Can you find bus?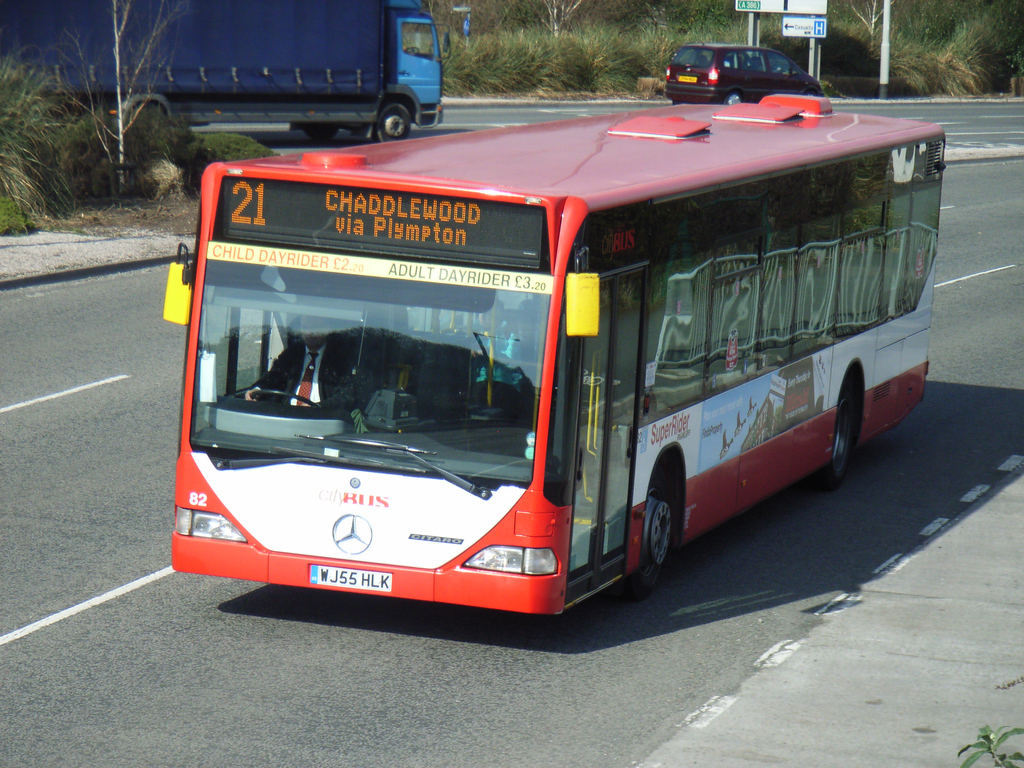
Yes, bounding box: {"left": 159, "top": 88, "right": 943, "bottom": 619}.
